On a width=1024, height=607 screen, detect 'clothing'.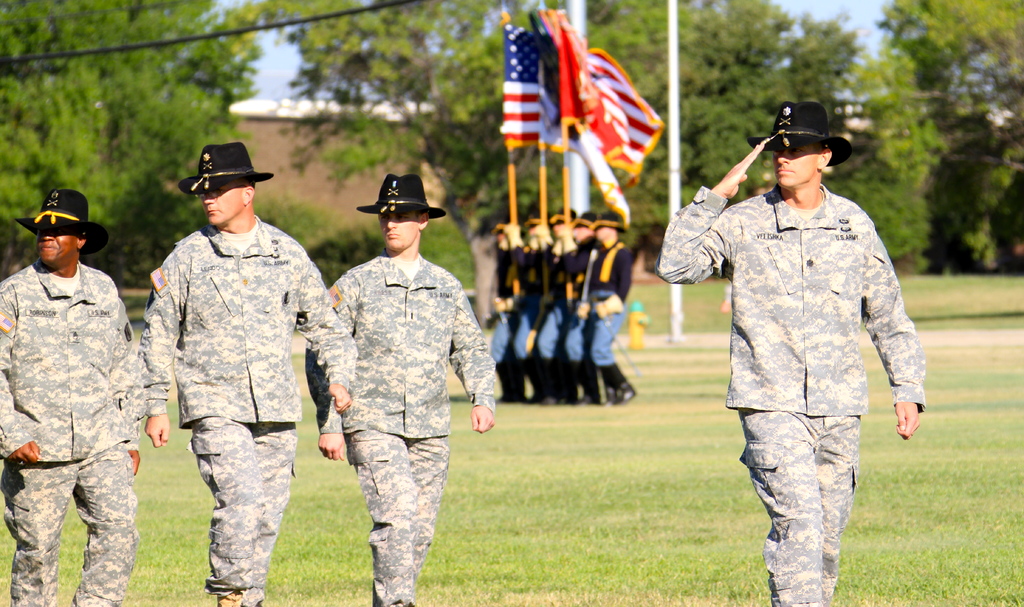
<region>303, 252, 510, 606</region>.
